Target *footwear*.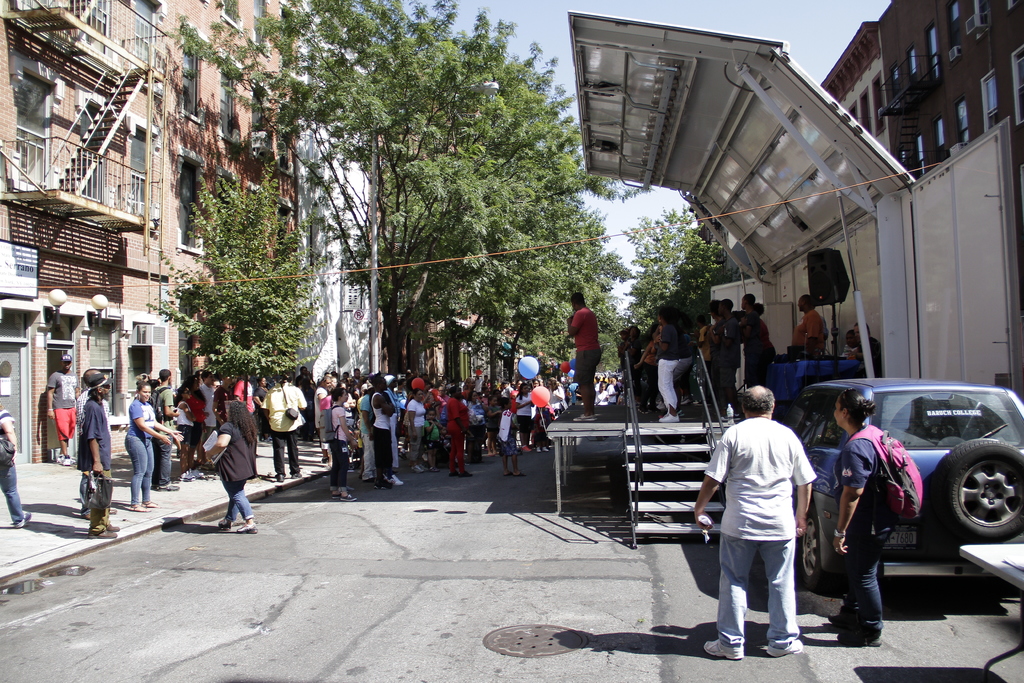
Target region: (left=56, top=452, right=63, bottom=463).
